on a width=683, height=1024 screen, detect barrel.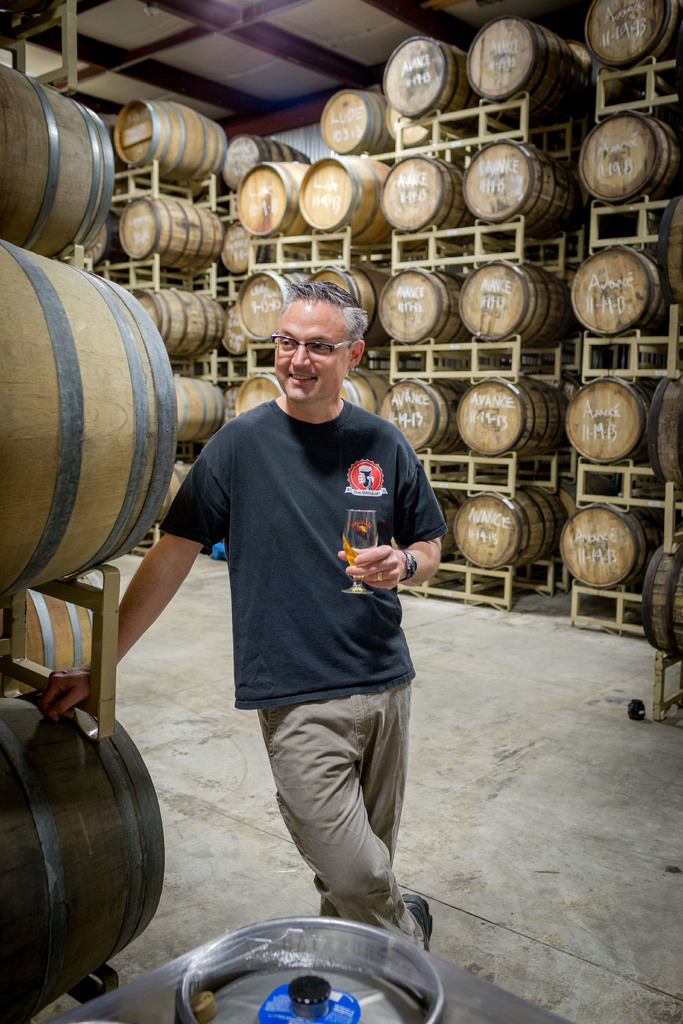
box=[3, 579, 124, 698].
